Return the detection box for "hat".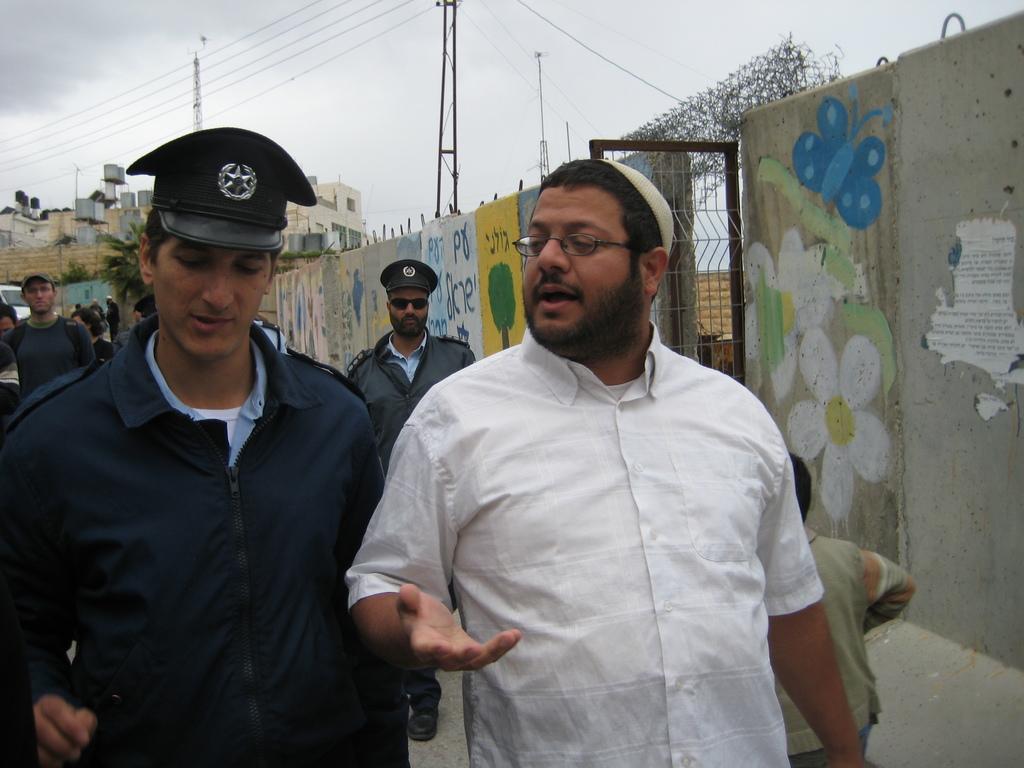
box(120, 121, 317, 246).
